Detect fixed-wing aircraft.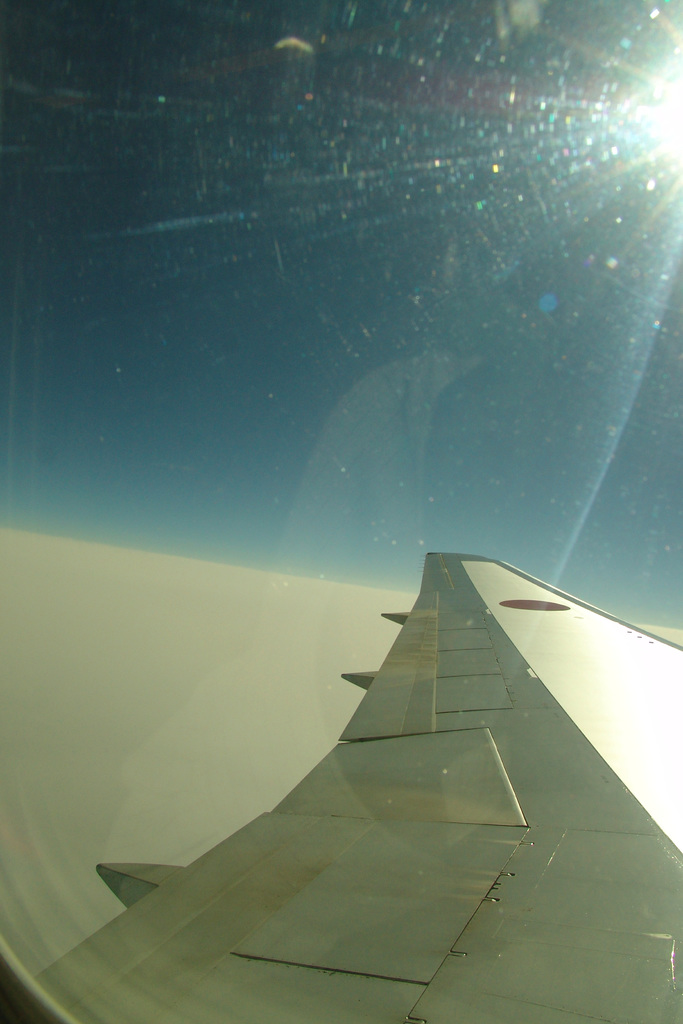
Detected at [0,556,682,1023].
